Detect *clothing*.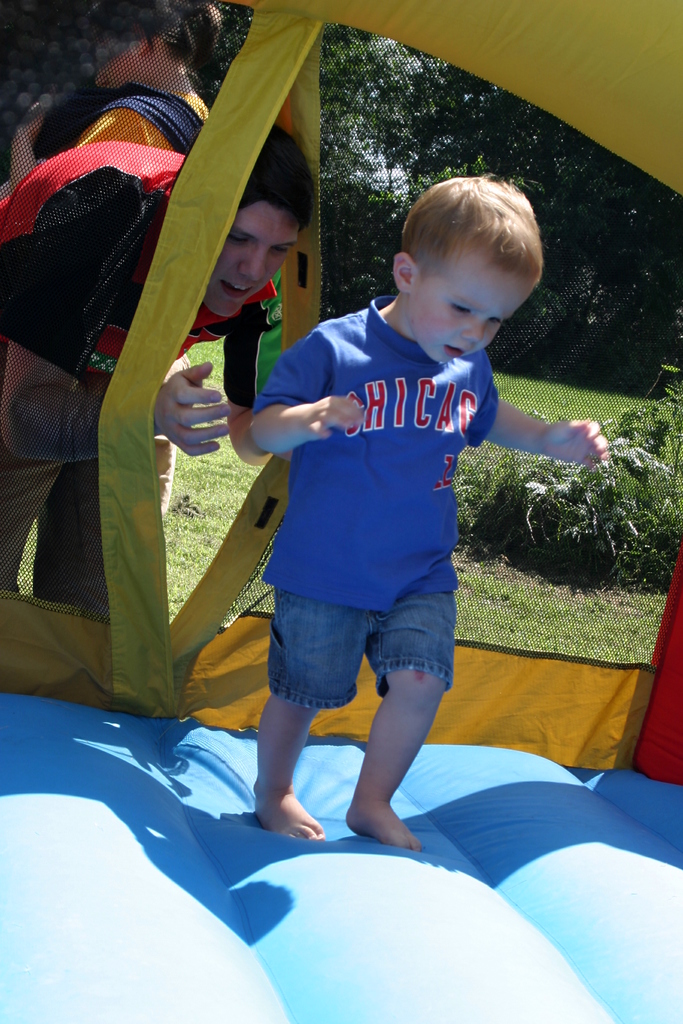
Detected at (x1=0, y1=82, x2=218, y2=624).
